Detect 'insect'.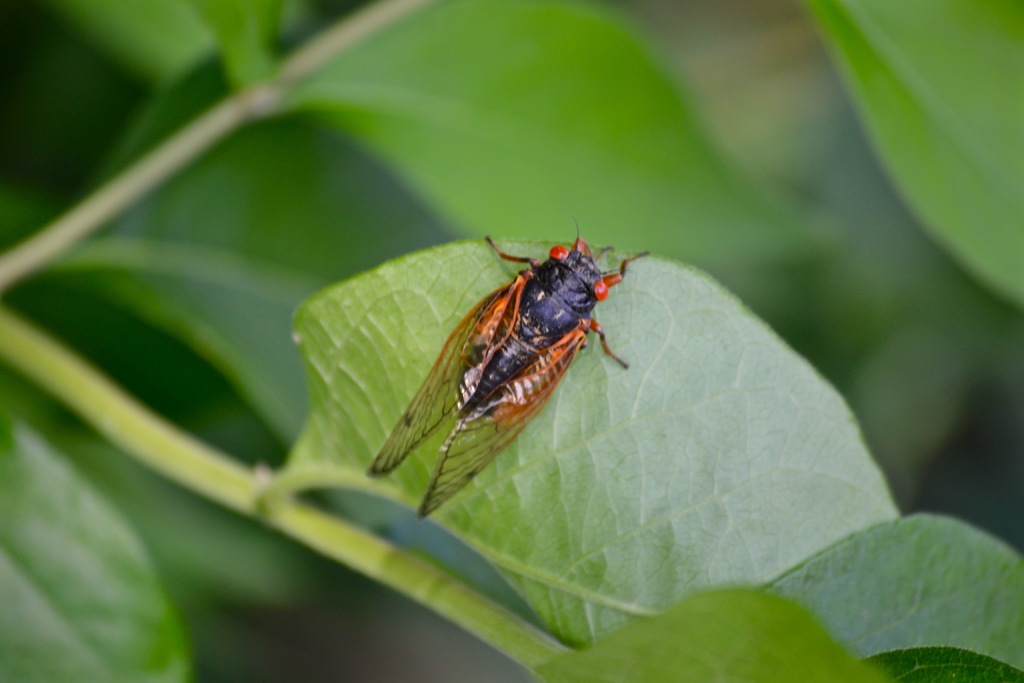
Detected at box(356, 220, 655, 515).
